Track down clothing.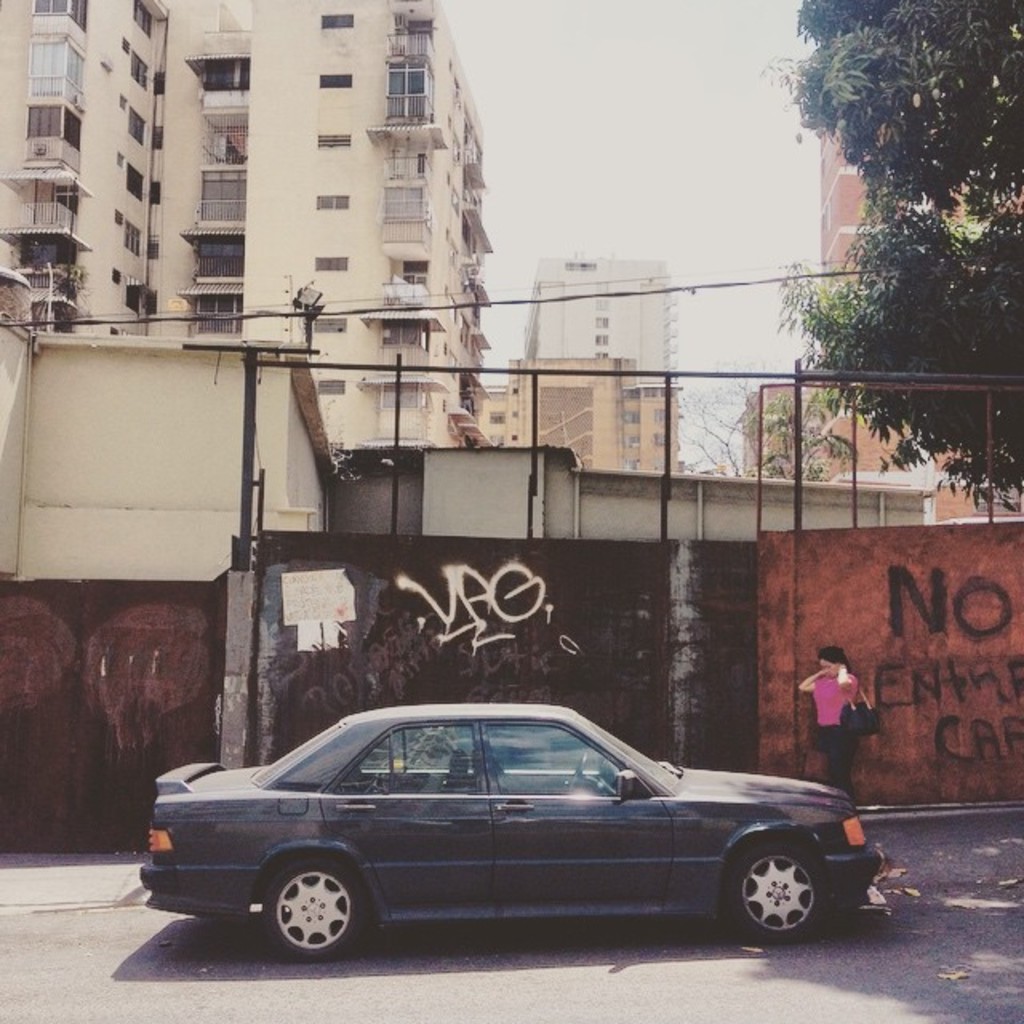
Tracked to left=798, top=675, right=861, bottom=786.
